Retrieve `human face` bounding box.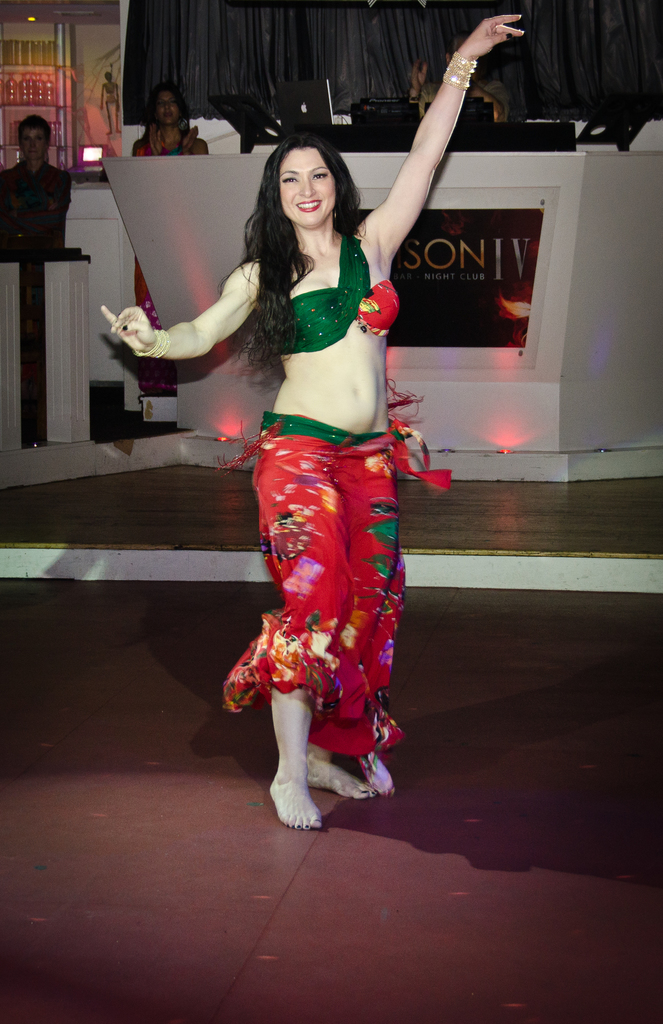
Bounding box: (left=282, top=150, right=337, bottom=220).
